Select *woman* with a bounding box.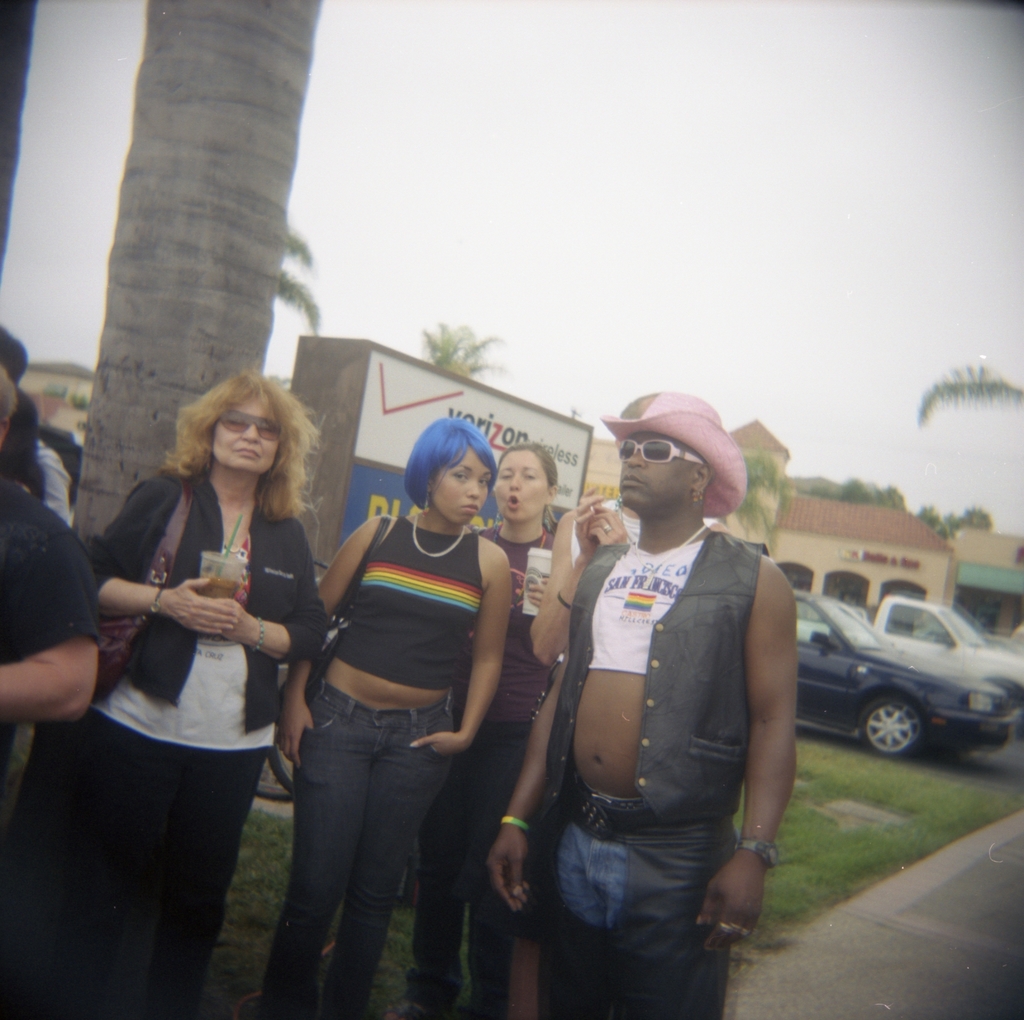
<region>399, 441, 557, 1016</region>.
